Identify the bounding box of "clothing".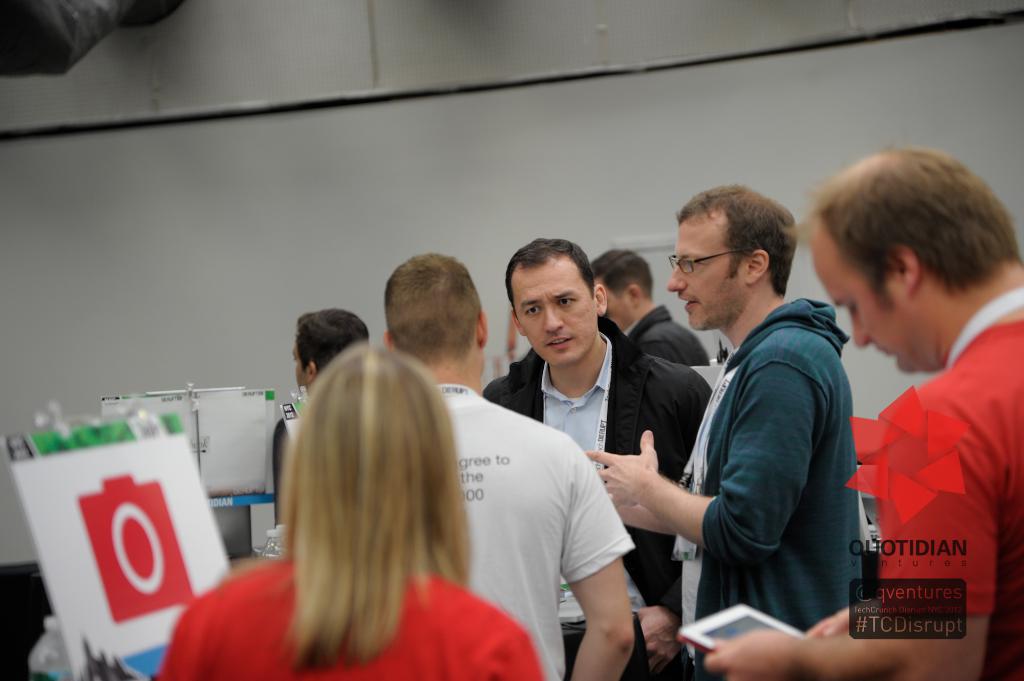
(x1=819, y1=255, x2=1018, y2=650).
